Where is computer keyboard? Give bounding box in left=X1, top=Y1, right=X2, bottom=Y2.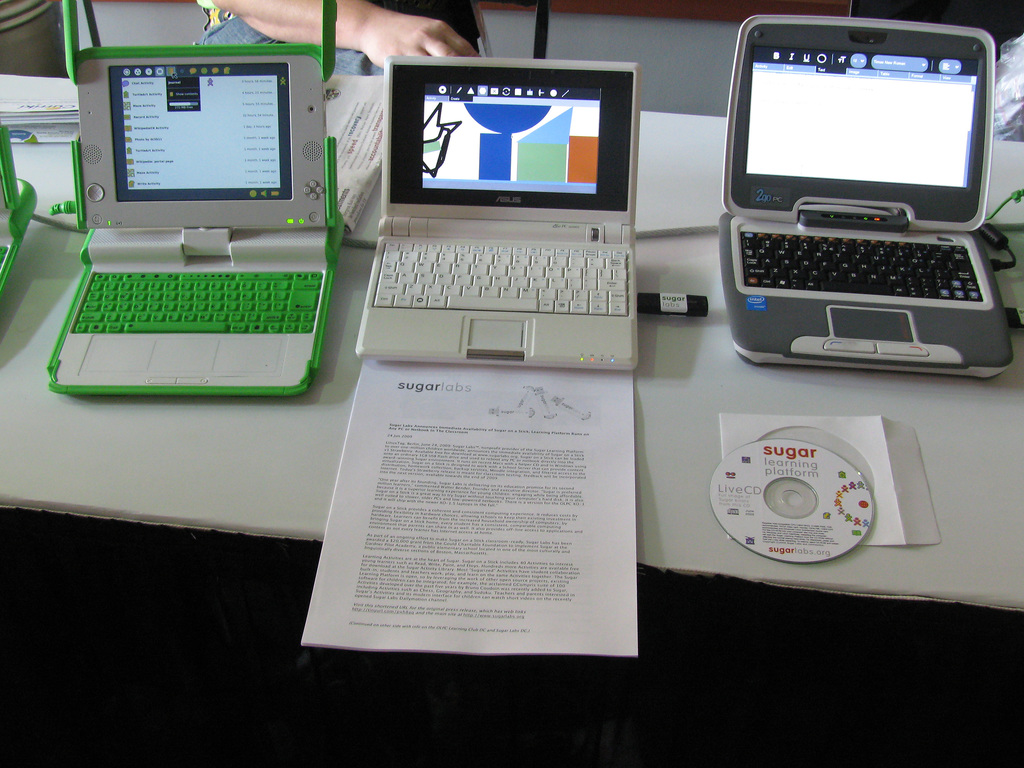
left=0, top=243, right=10, bottom=273.
